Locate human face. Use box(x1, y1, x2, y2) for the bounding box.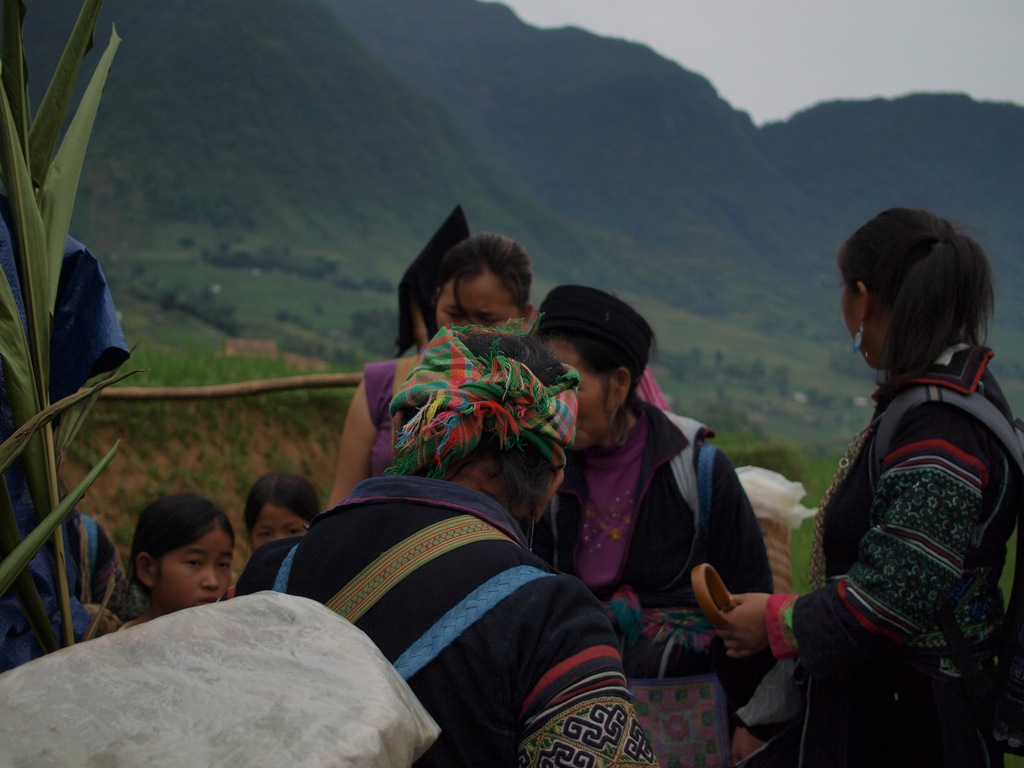
box(154, 532, 232, 611).
